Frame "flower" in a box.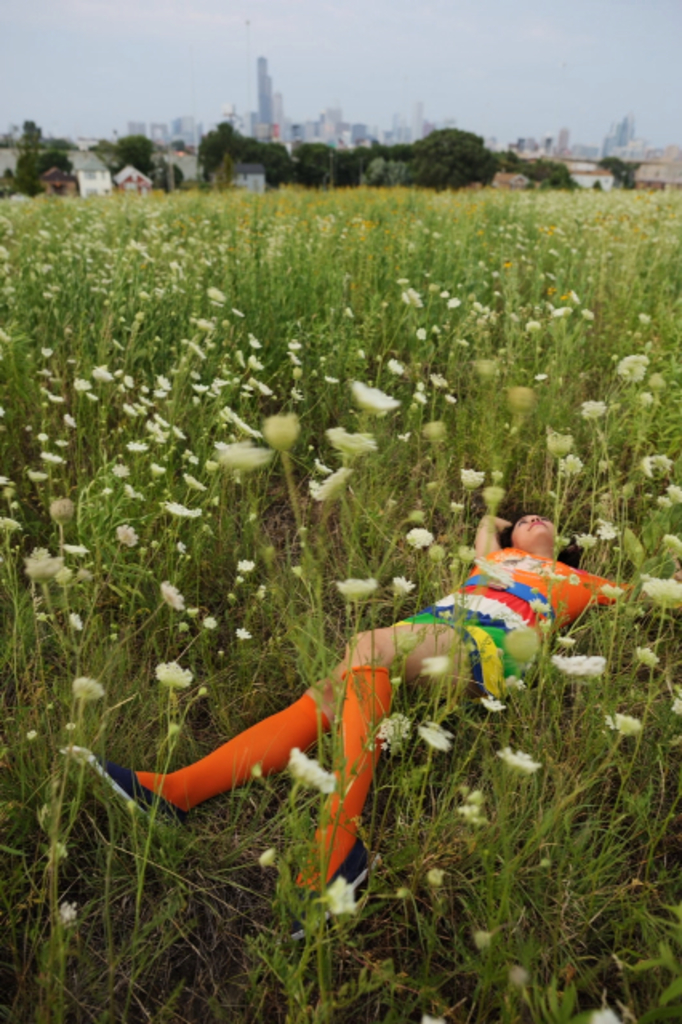
{"x1": 330, "y1": 877, "x2": 352, "y2": 914}.
